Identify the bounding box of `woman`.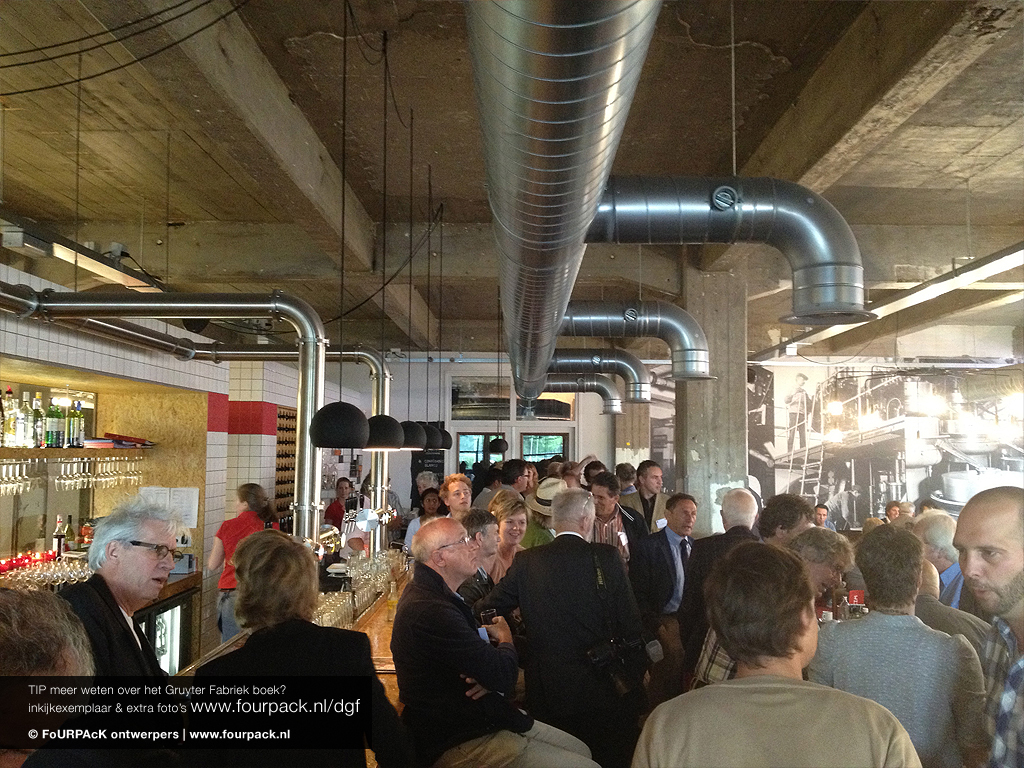
207:482:282:642.
